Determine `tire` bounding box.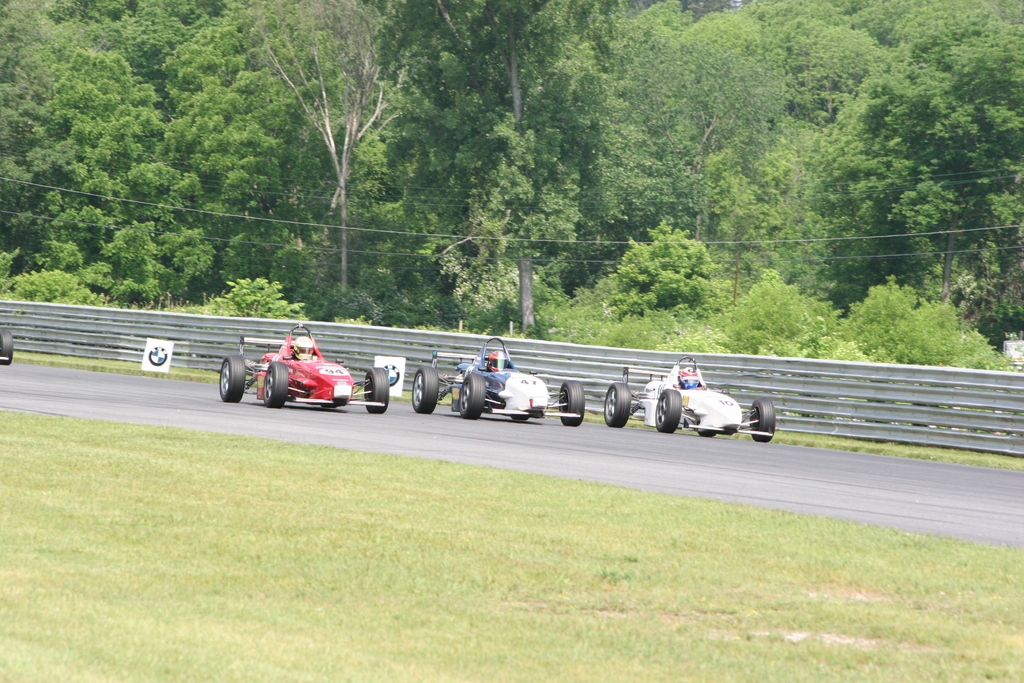
Determined: pyautogui.locateOnScreen(557, 383, 586, 427).
